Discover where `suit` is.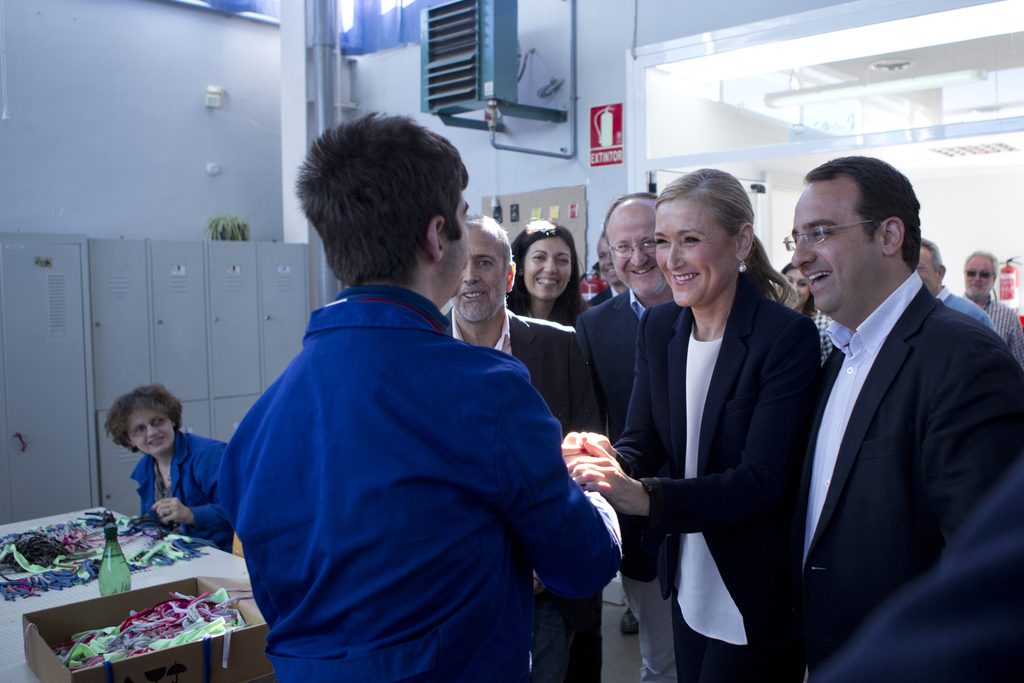
Discovered at (442, 304, 604, 682).
